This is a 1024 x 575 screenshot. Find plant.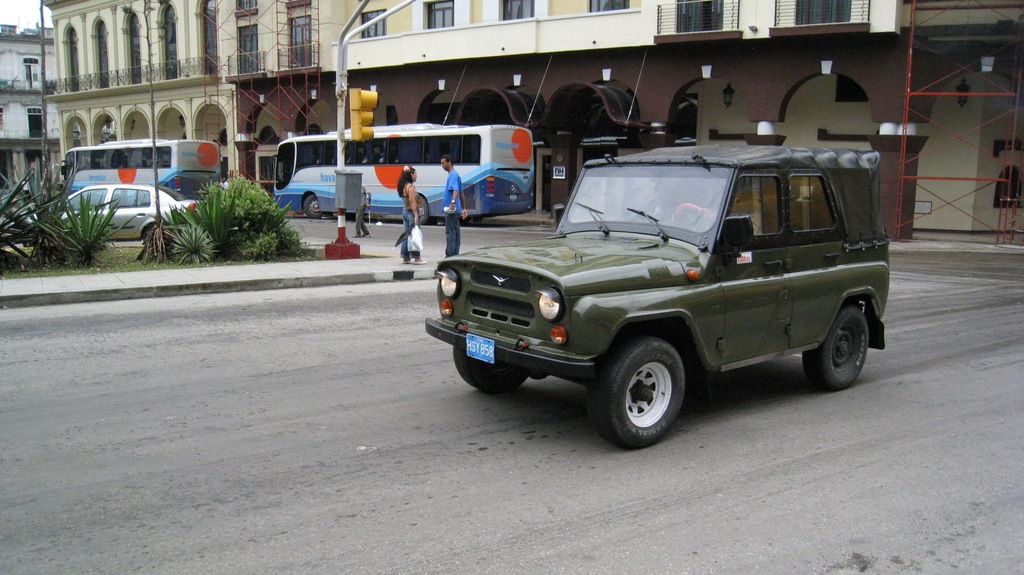
Bounding box: [x1=0, y1=176, x2=58, y2=266].
